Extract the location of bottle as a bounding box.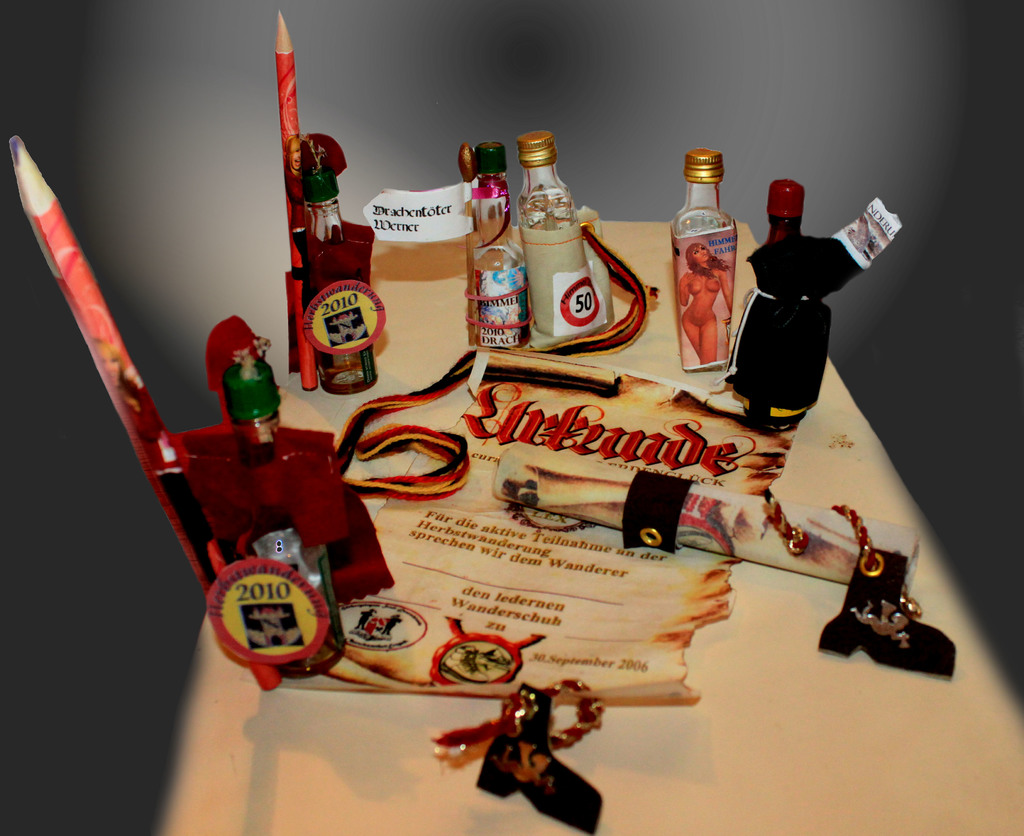
(x1=458, y1=144, x2=532, y2=353).
